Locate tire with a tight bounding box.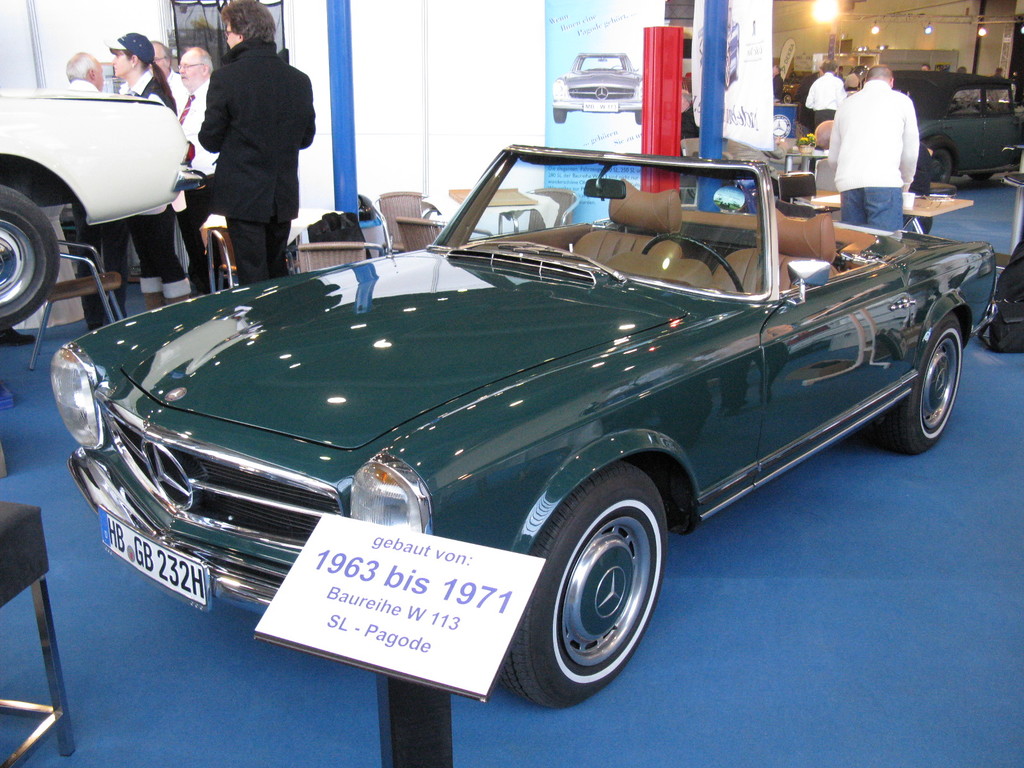
<bbox>883, 305, 962, 451</bbox>.
